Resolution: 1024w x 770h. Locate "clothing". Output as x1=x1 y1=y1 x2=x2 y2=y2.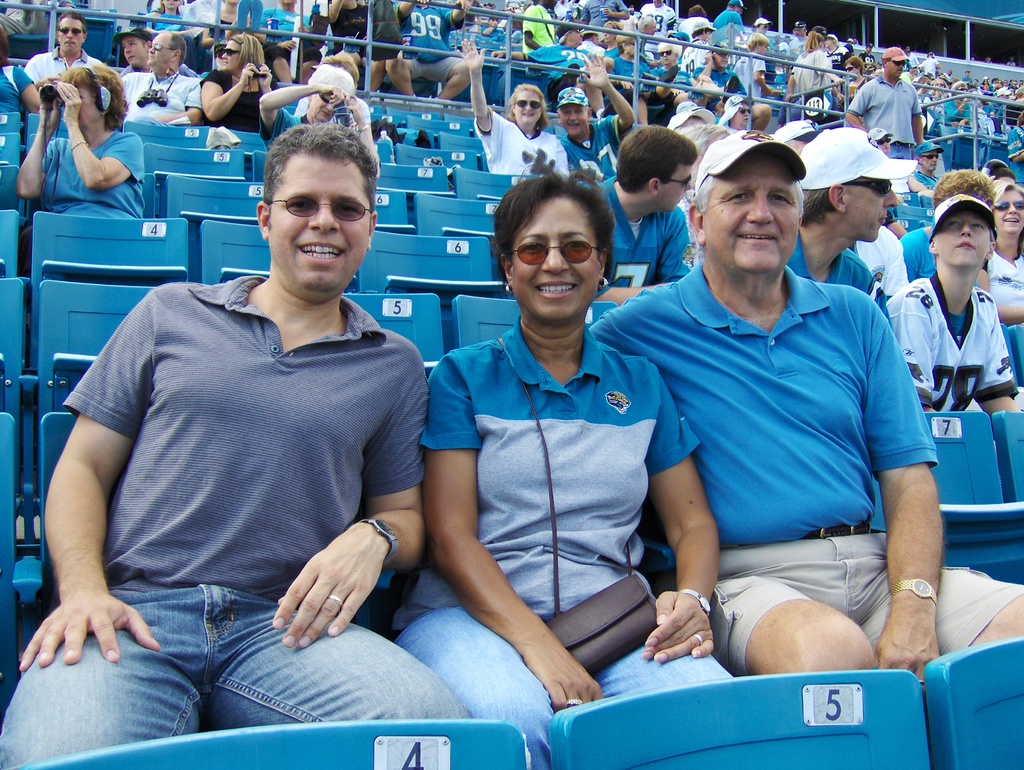
x1=586 y1=261 x2=1016 y2=687.
